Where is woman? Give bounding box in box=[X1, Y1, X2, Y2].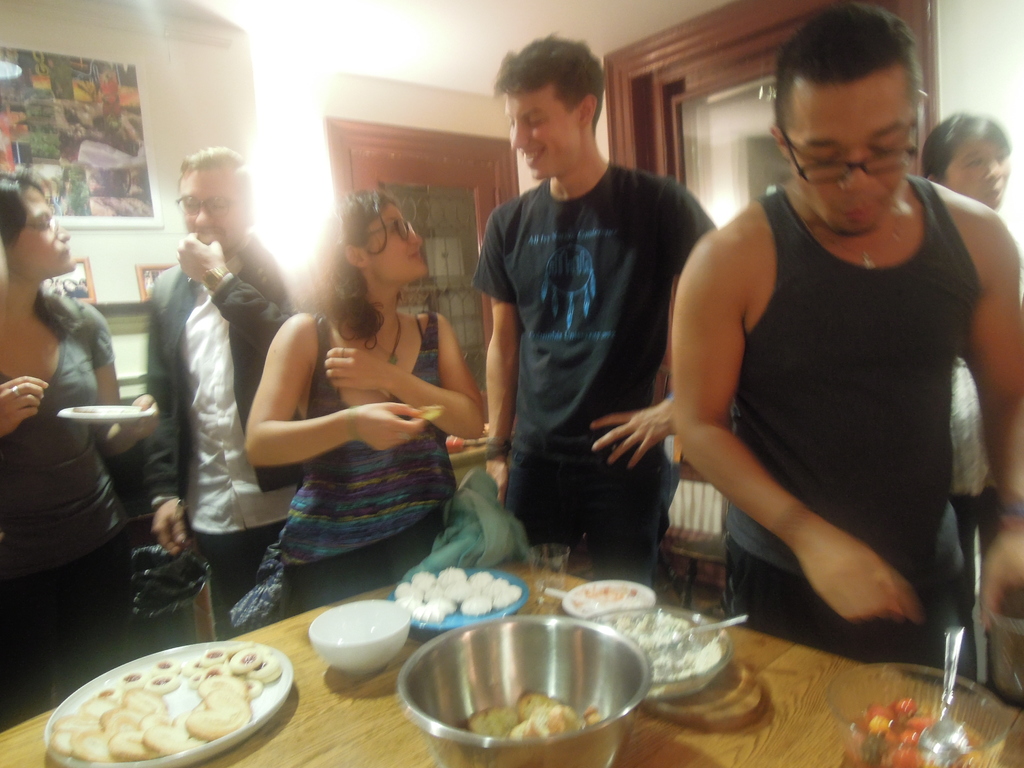
box=[916, 113, 1023, 698].
